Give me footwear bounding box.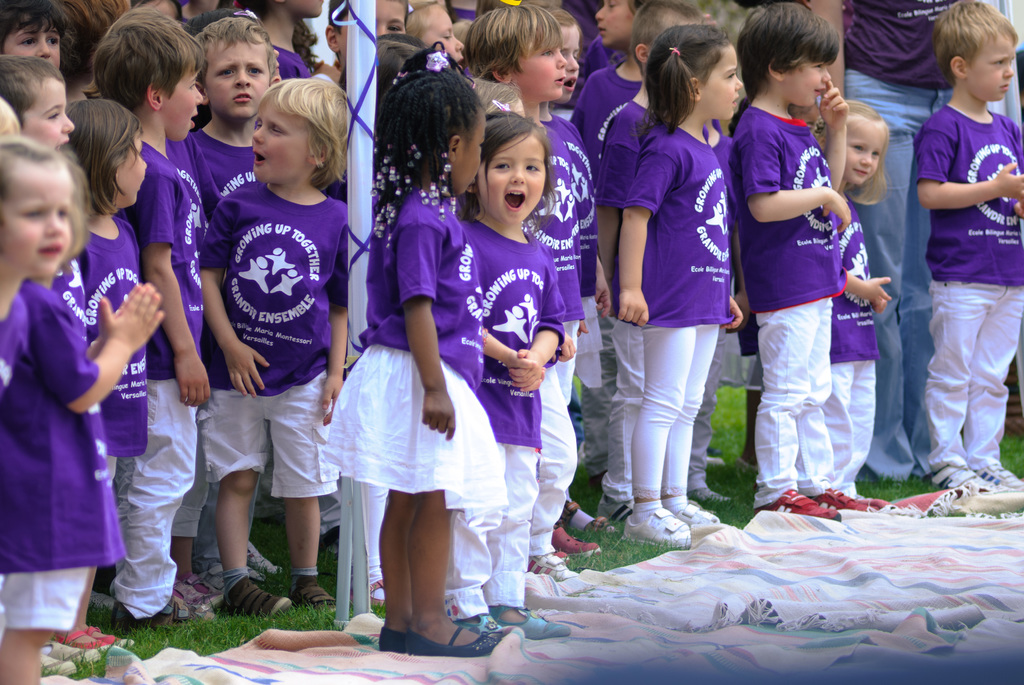
[963, 446, 1022, 491].
